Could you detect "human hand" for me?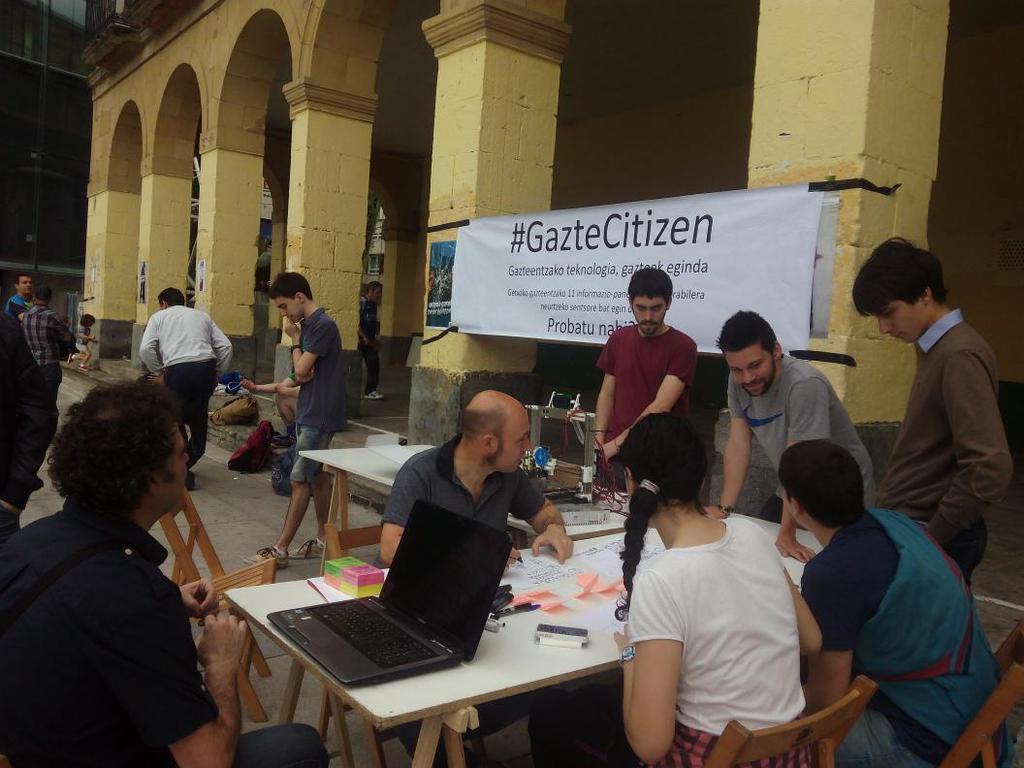
Detection result: bbox=(174, 574, 223, 627).
